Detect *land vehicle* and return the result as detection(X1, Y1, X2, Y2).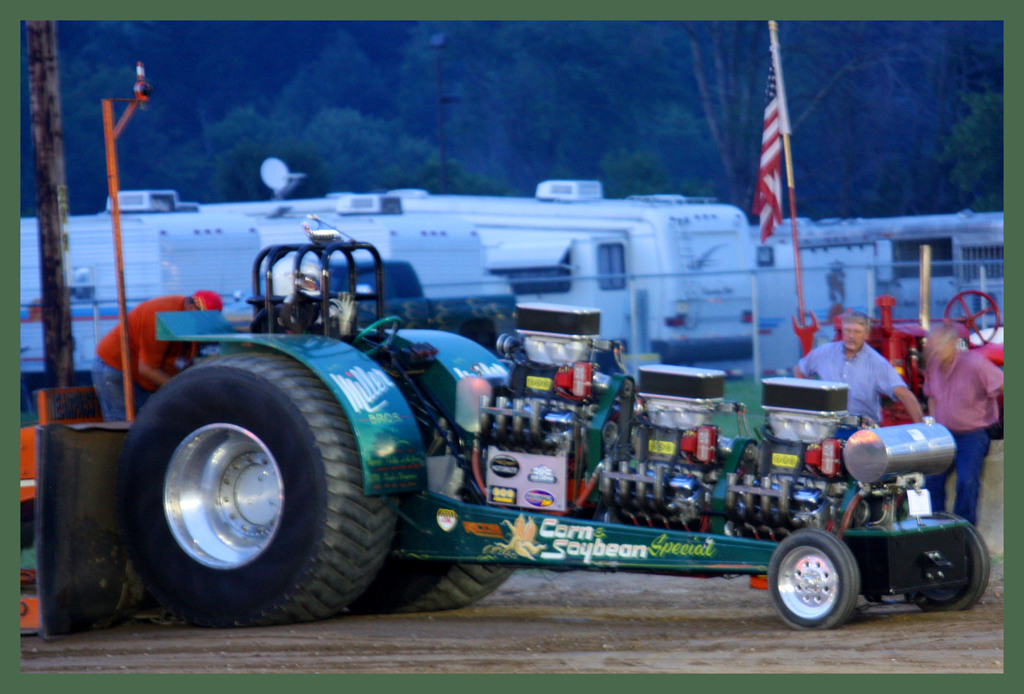
detection(65, 173, 1022, 632).
